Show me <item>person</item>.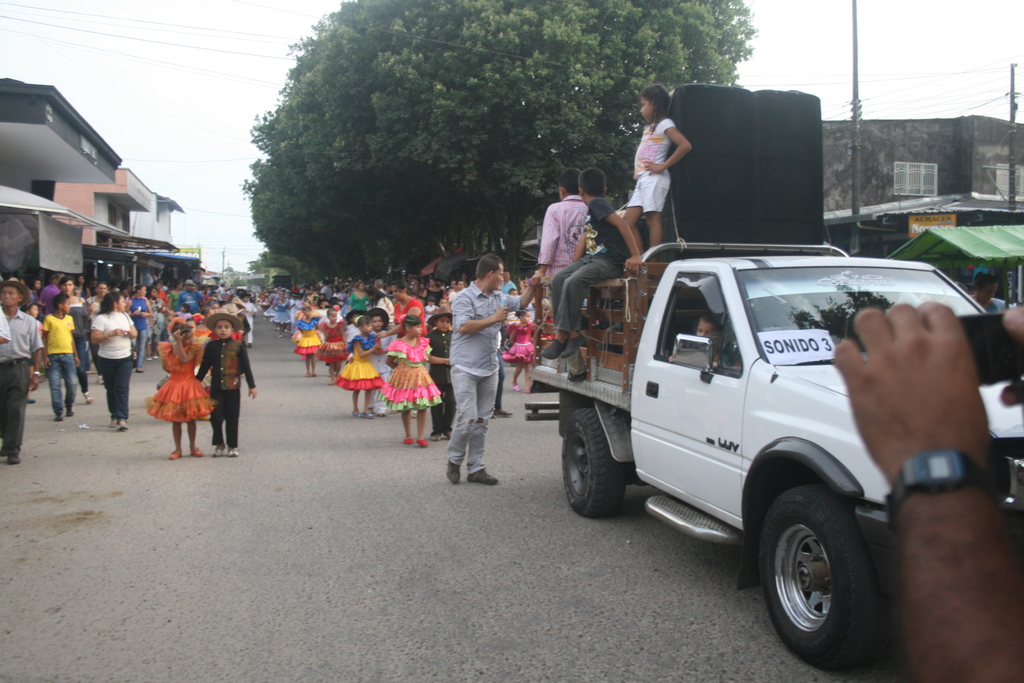
<item>person</item> is here: bbox(145, 315, 215, 465).
